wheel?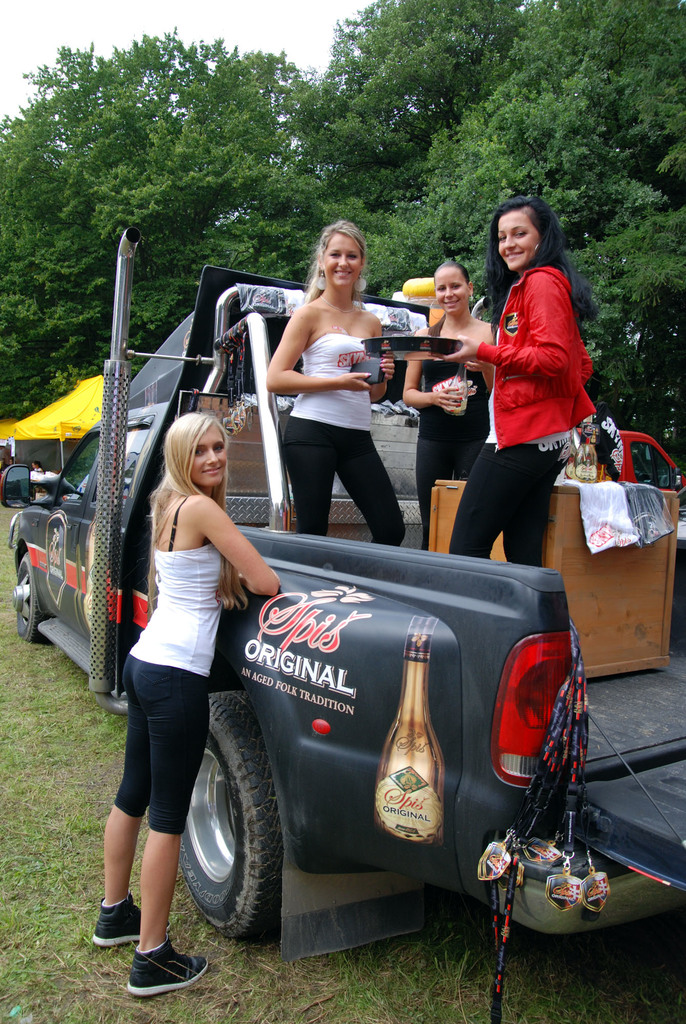
BBox(14, 550, 58, 636)
